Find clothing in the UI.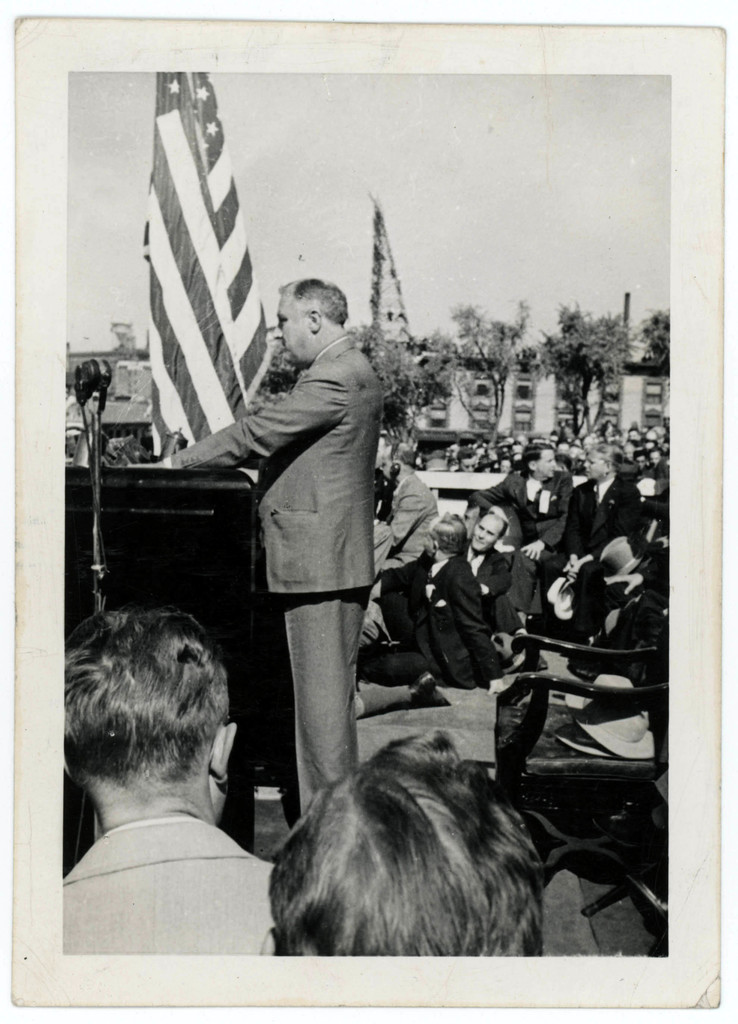
UI element at [x1=171, y1=338, x2=373, y2=596].
